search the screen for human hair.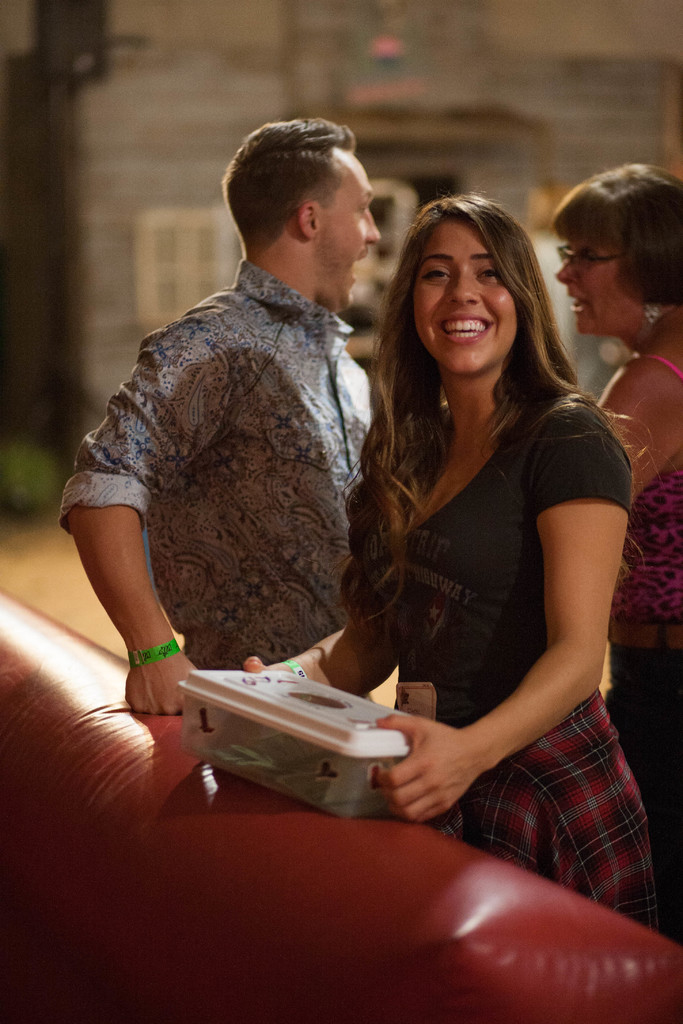
Found at Rect(220, 116, 356, 257).
